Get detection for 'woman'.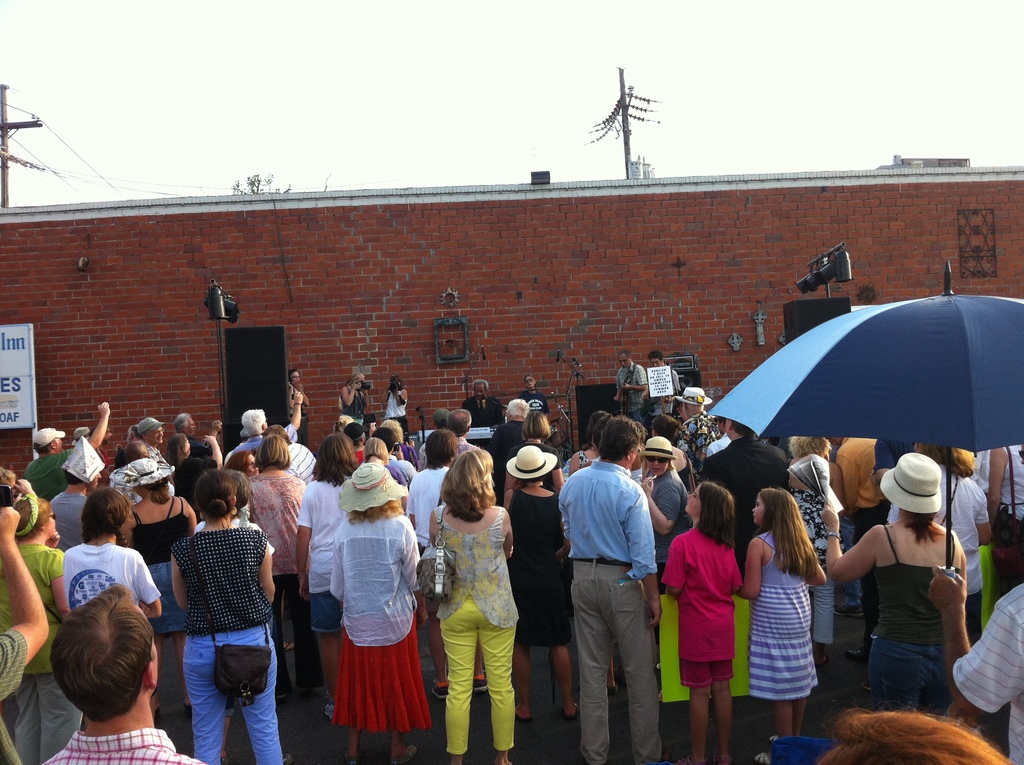
Detection: [x1=286, y1=364, x2=314, y2=447].
